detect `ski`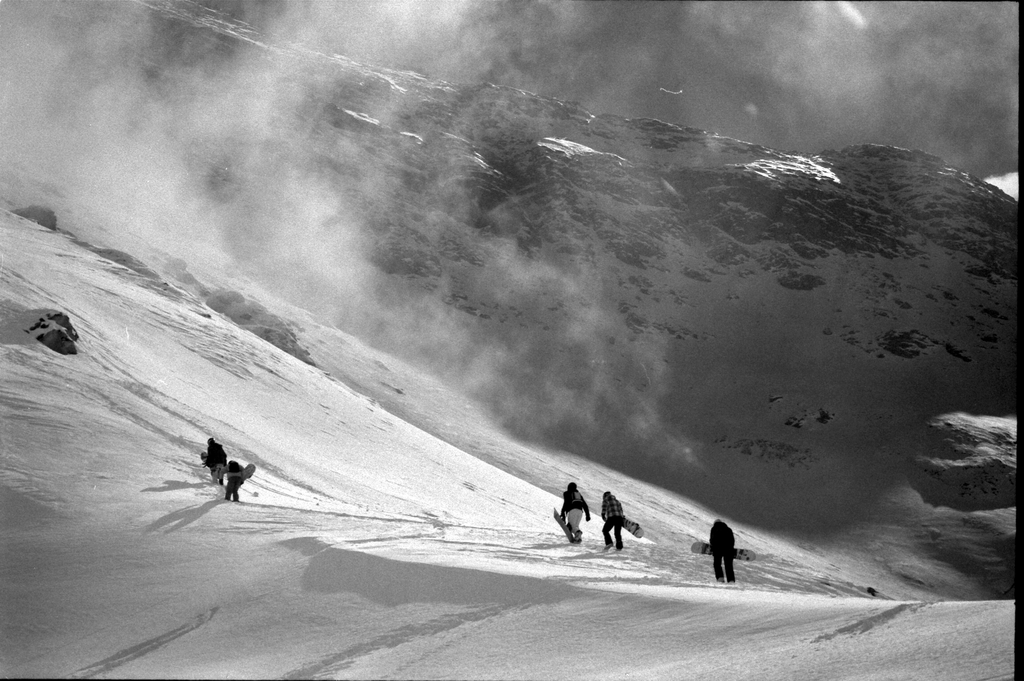
(220, 461, 256, 500)
